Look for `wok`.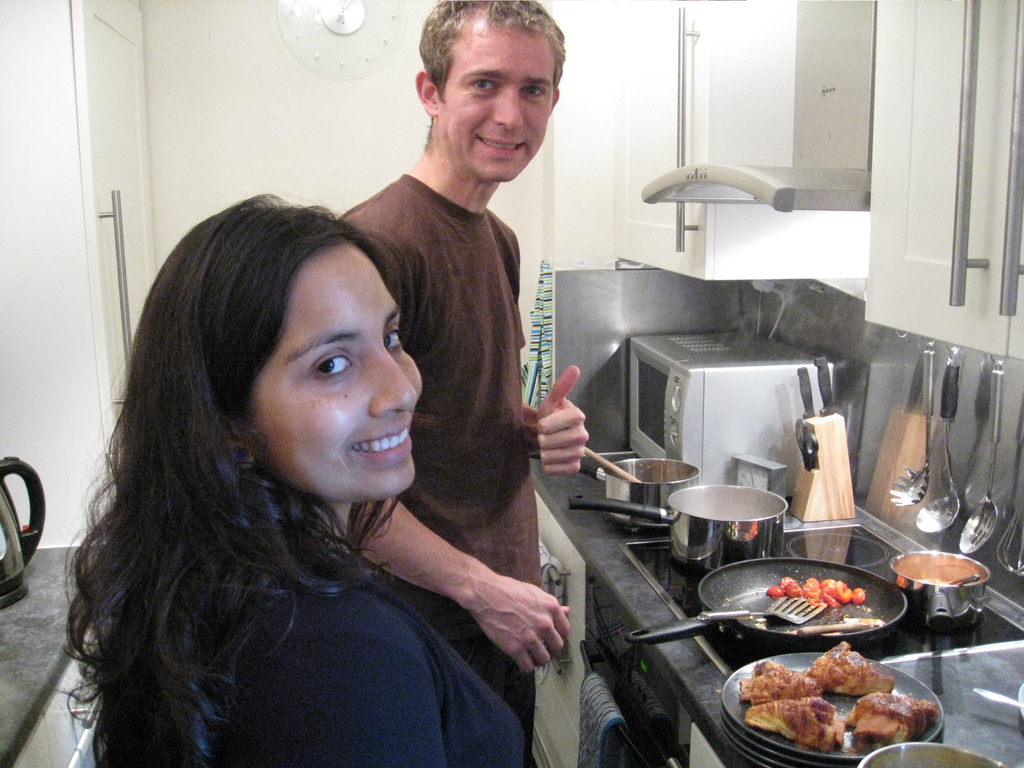
Found: box=[627, 559, 907, 651].
